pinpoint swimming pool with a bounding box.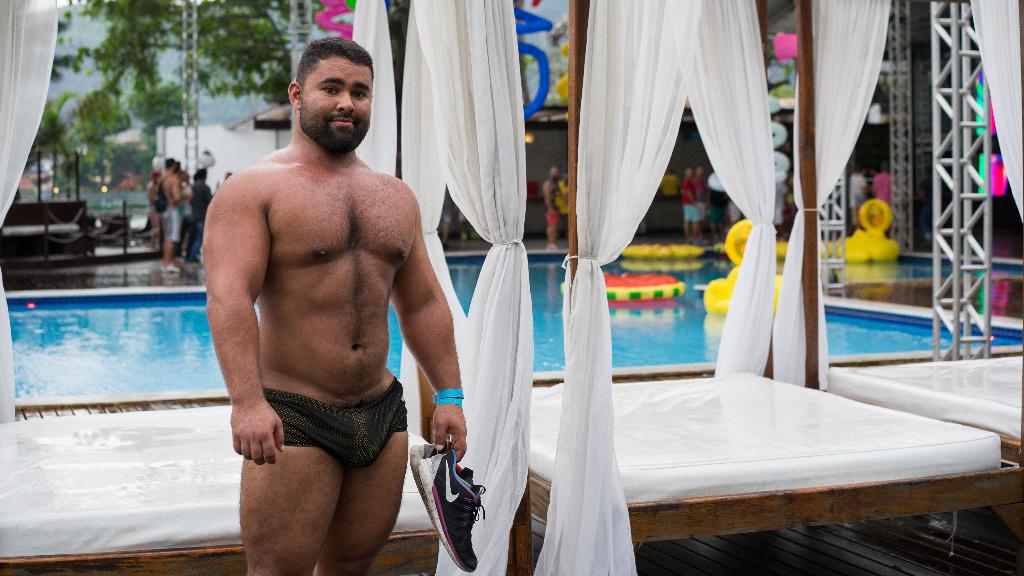
<box>0,253,1023,417</box>.
